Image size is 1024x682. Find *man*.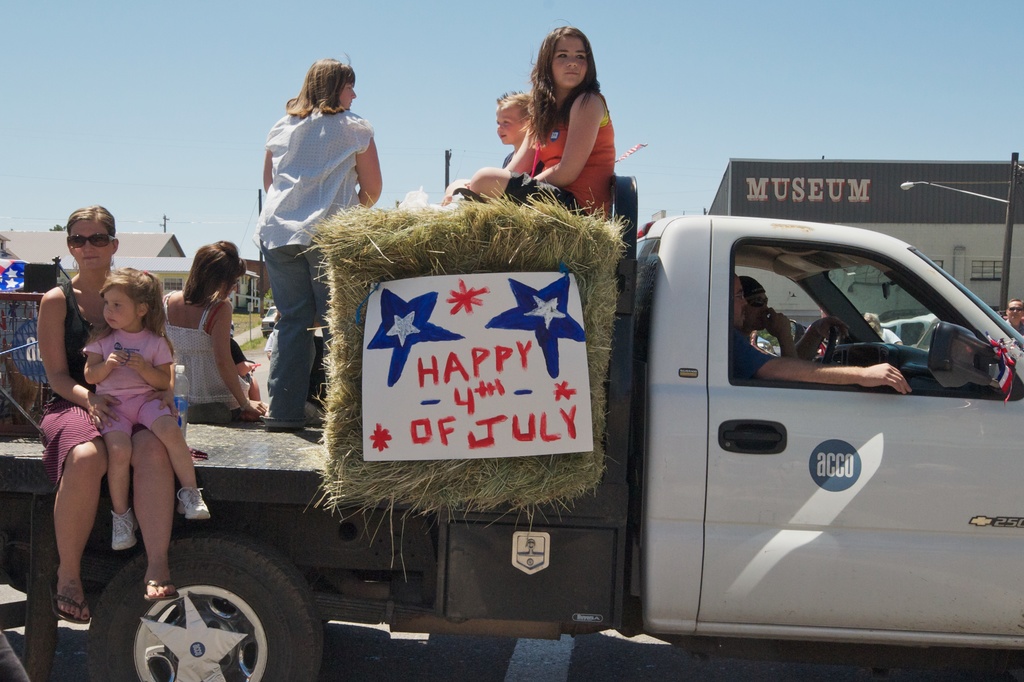
x1=991, y1=303, x2=1023, y2=354.
